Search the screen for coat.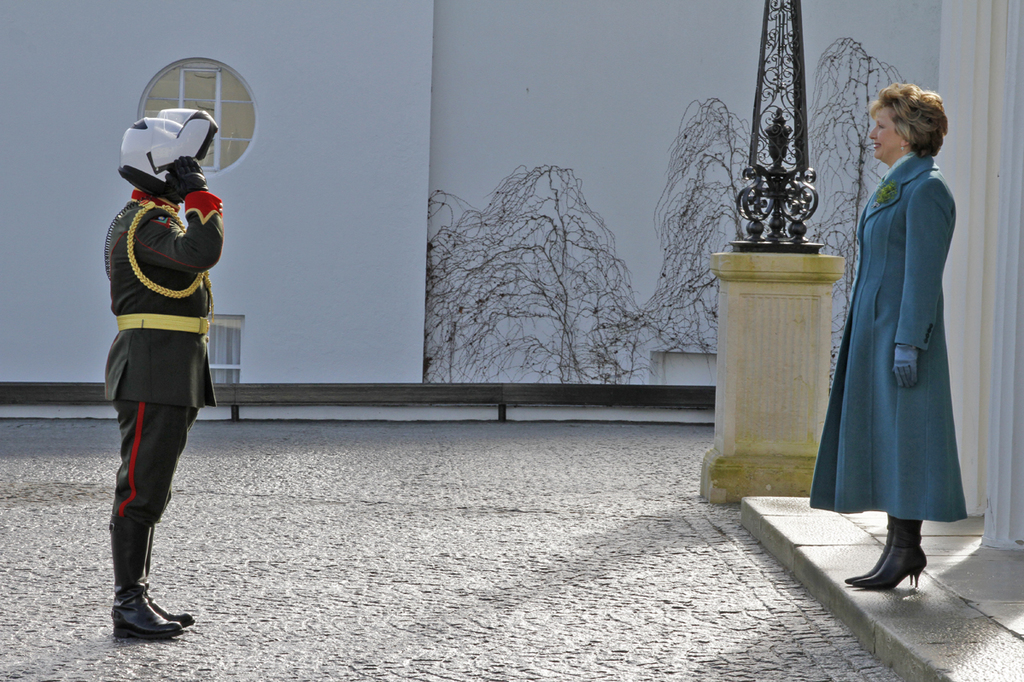
Found at crop(835, 124, 969, 542).
